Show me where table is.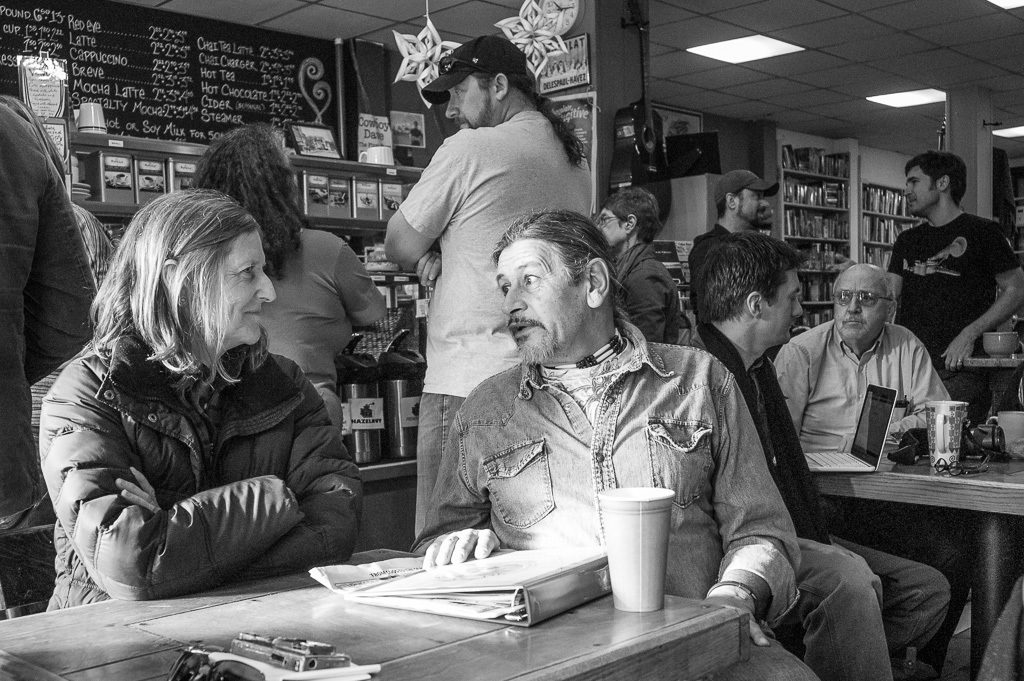
table is at pyautogui.locateOnScreen(802, 420, 1023, 680).
